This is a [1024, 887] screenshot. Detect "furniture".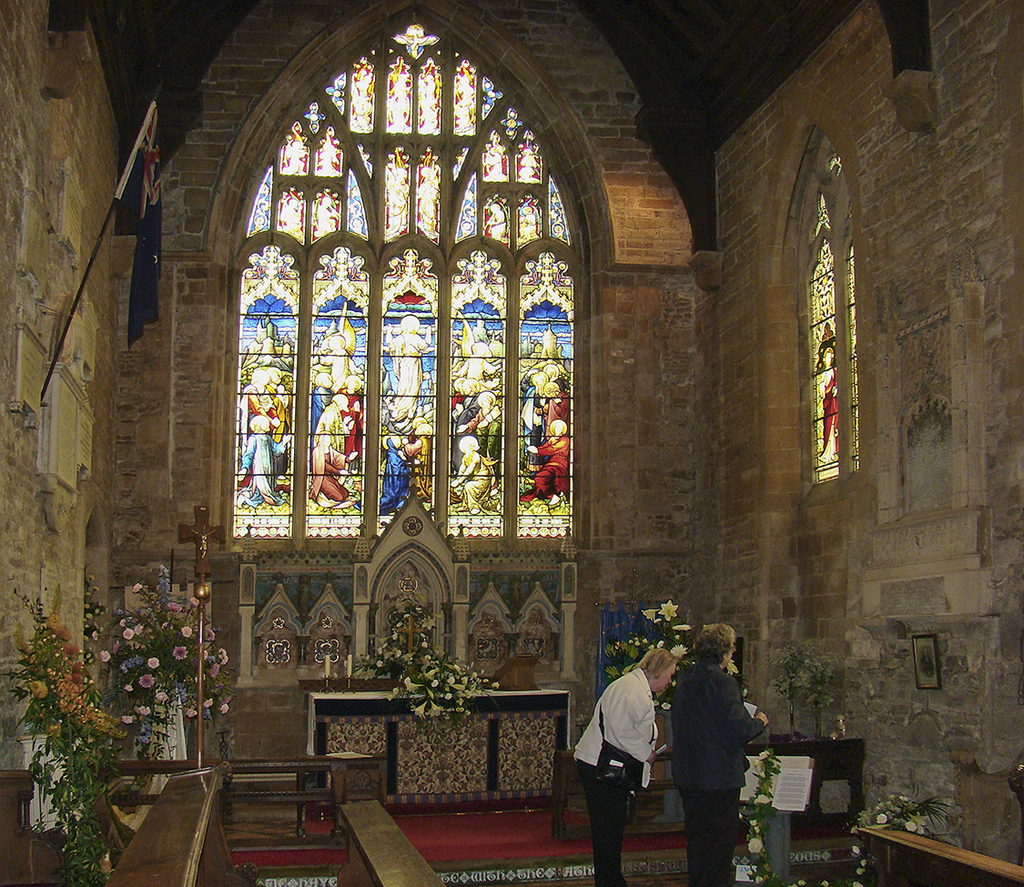
left=748, top=730, right=872, bottom=832.
